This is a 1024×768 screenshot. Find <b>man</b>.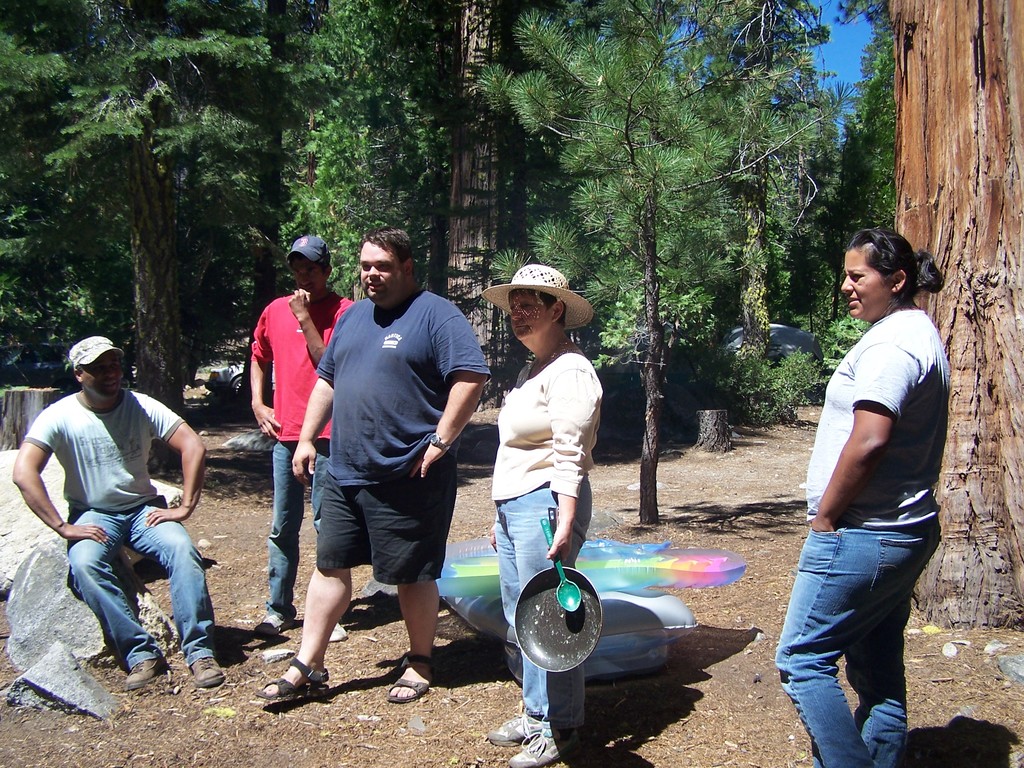
Bounding box: 24, 328, 212, 710.
